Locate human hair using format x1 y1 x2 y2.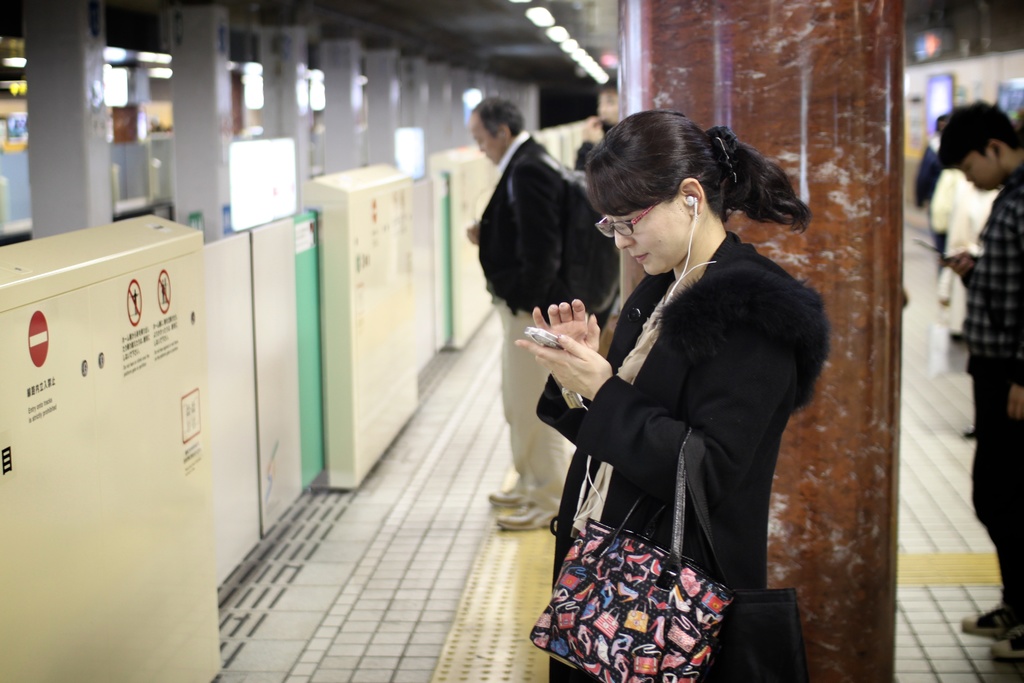
580 109 815 233.
